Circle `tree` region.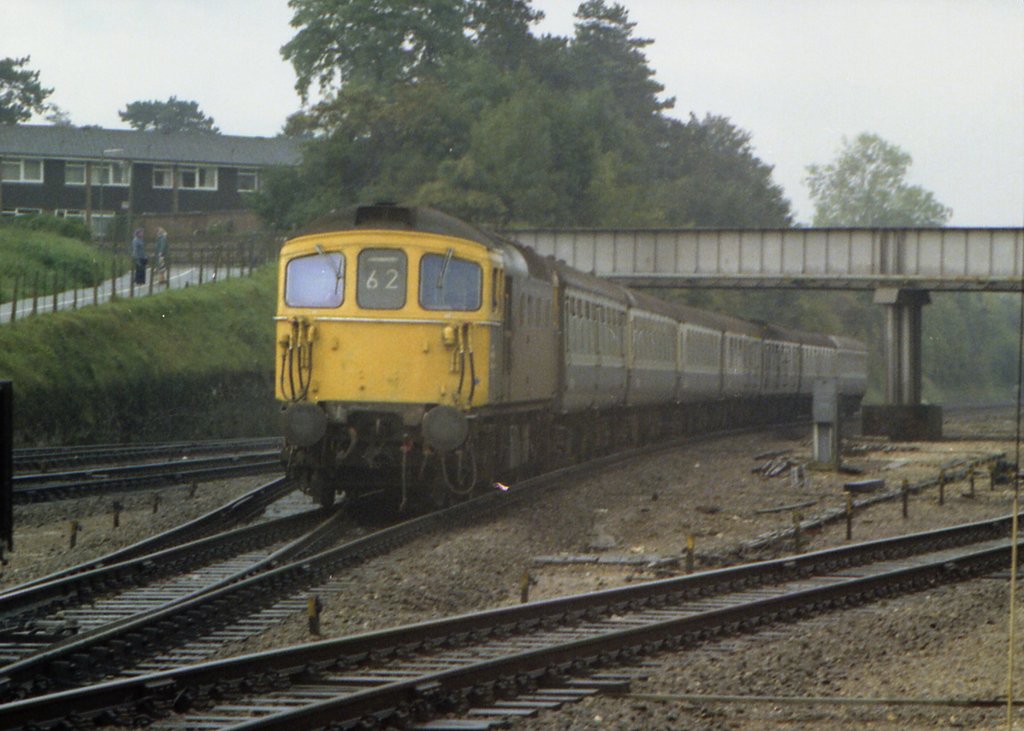
Region: BBox(801, 115, 950, 227).
